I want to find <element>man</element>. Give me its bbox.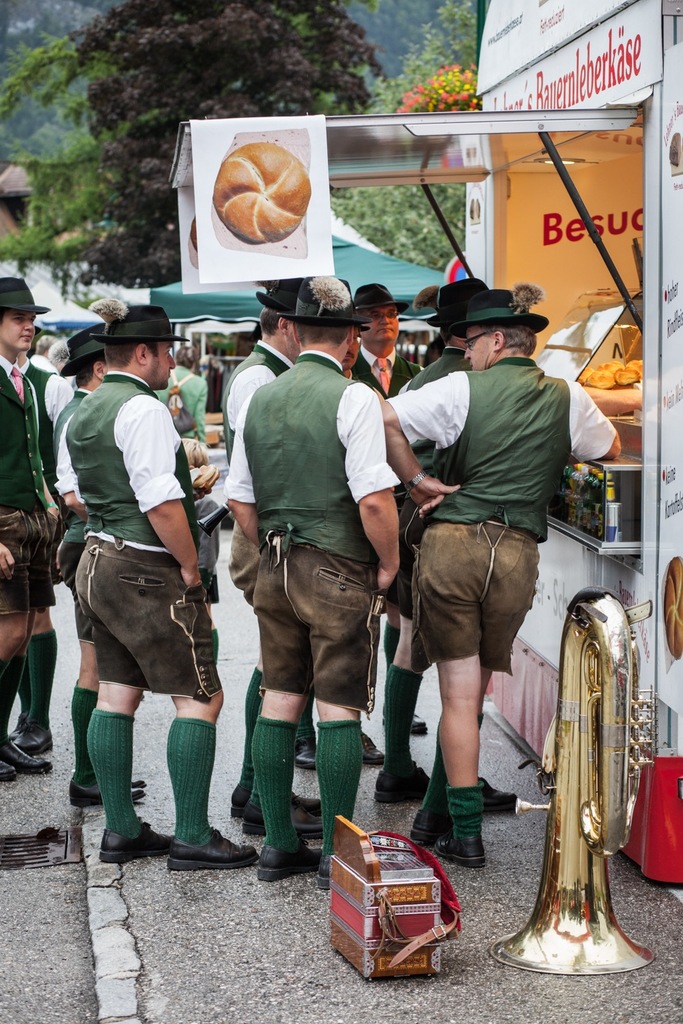
[left=0, top=274, right=55, bottom=786].
